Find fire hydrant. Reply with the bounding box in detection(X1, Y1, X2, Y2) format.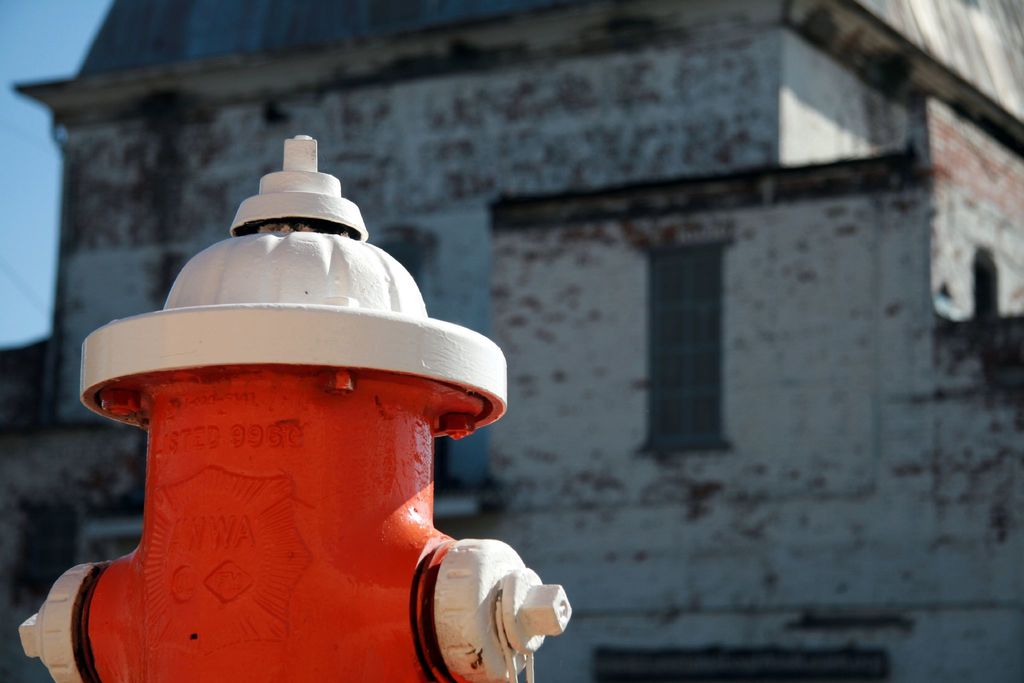
detection(20, 138, 572, 682).
